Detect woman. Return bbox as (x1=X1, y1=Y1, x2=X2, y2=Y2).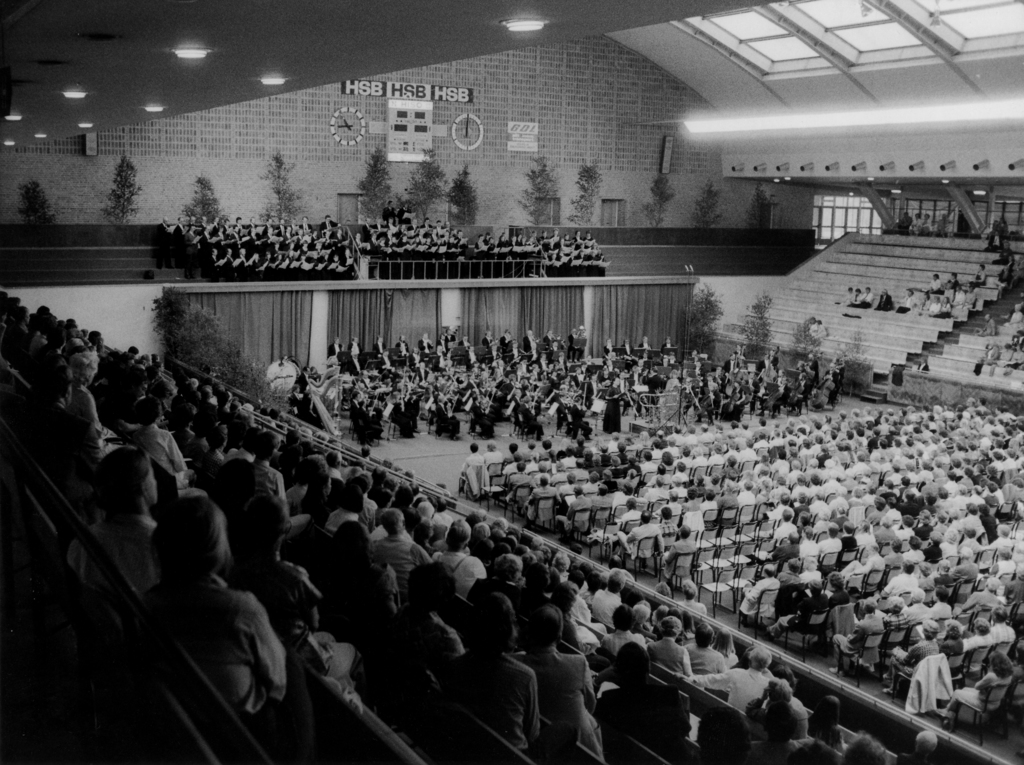
(x1=647, y1=618, x2=691, y2=675).
